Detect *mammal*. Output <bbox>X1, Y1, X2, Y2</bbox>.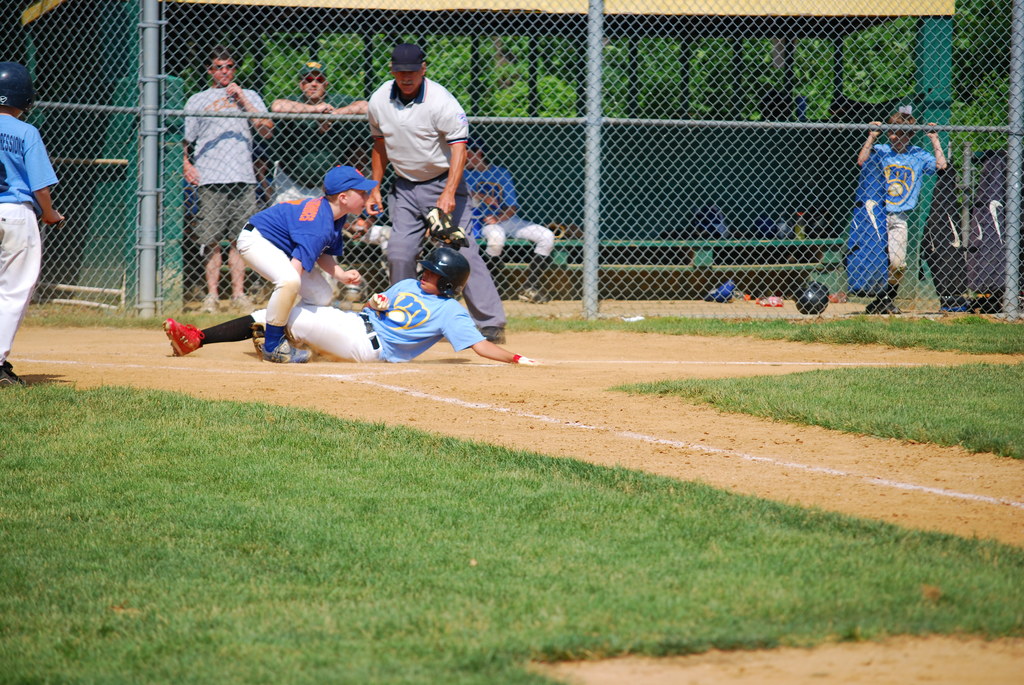
<bbox>220, 158, 357, 358</bbox>.
